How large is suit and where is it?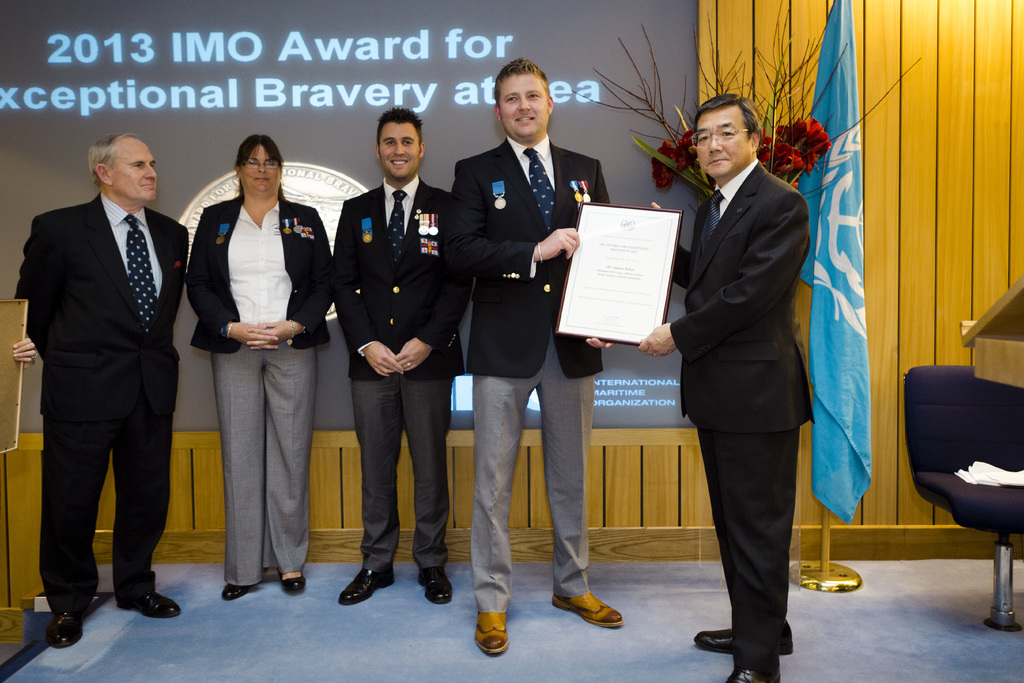
Bounding box: 447 136 611 616.
